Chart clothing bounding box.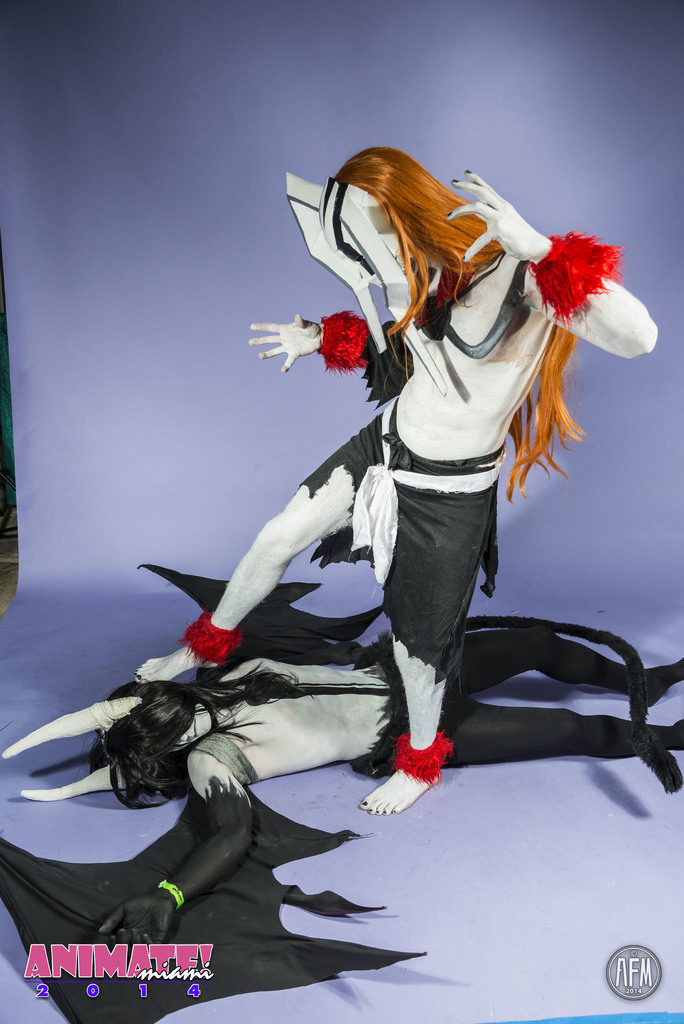
Charted: l=289, t=399, r=511, b=676.
